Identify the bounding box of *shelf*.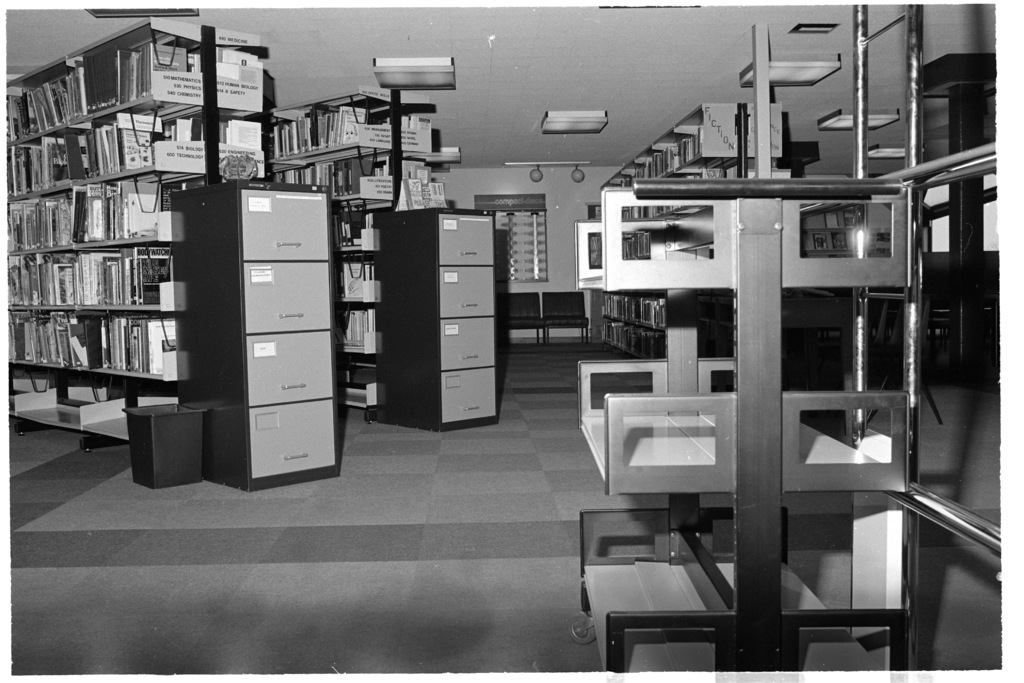
<bbox>170, 181, 341, 497</bbox>.
